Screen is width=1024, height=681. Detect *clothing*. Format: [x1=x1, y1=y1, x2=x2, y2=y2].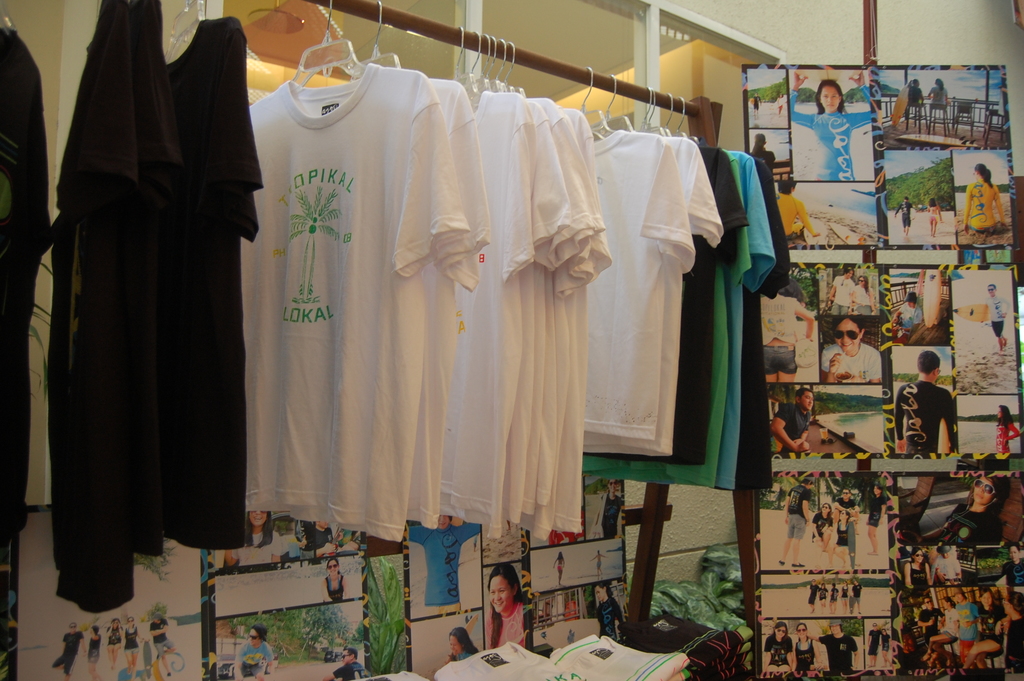
[x1=52, y1=629, x2=79, y2=671].
